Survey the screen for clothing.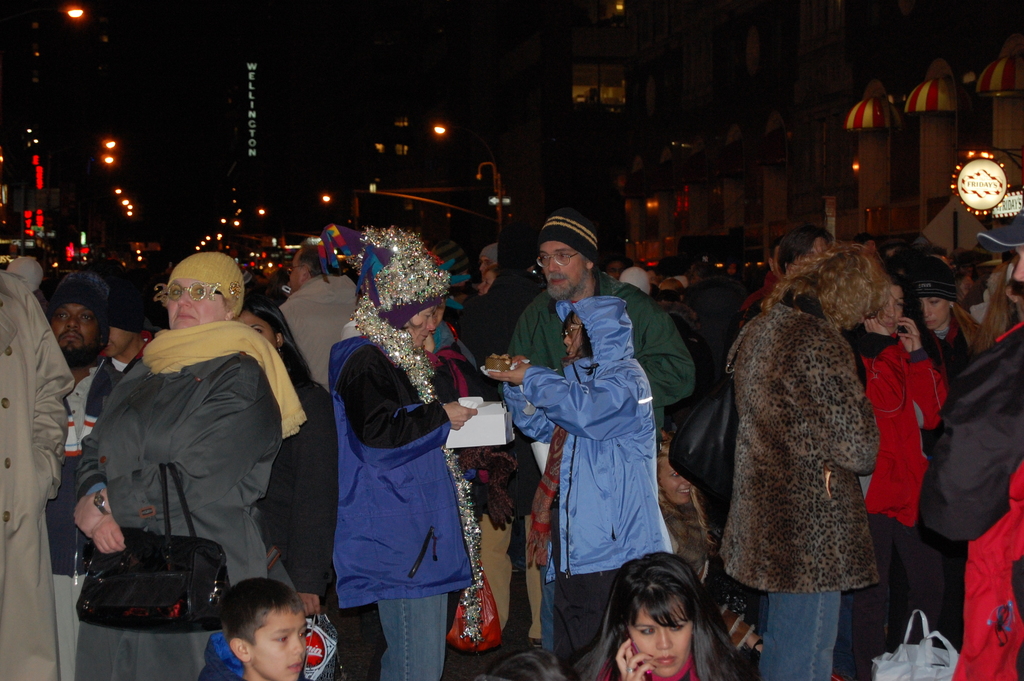
Survey found: detection(32, 363, 109, 674).
